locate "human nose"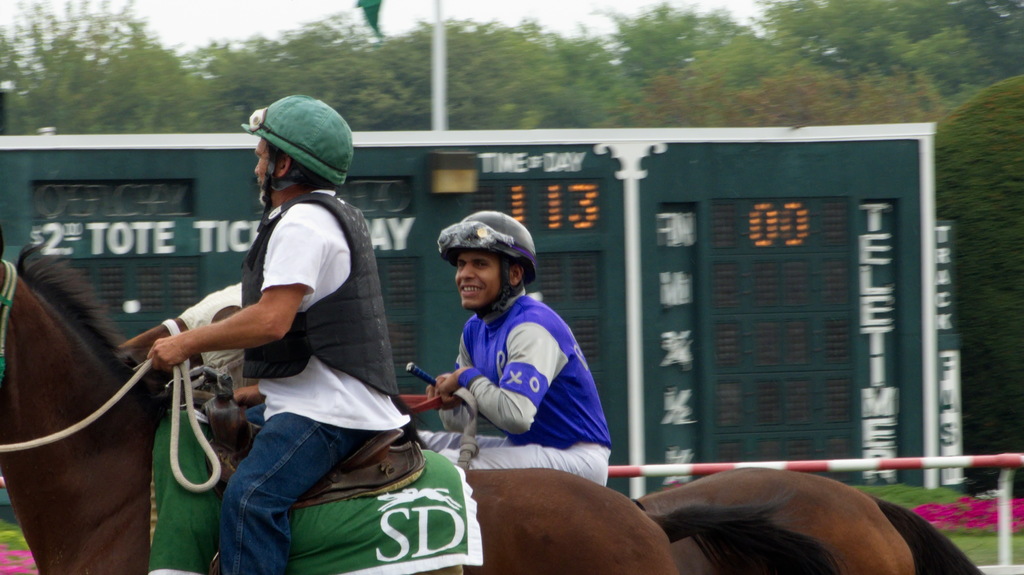
BBox(460, 262, 475, 278)
